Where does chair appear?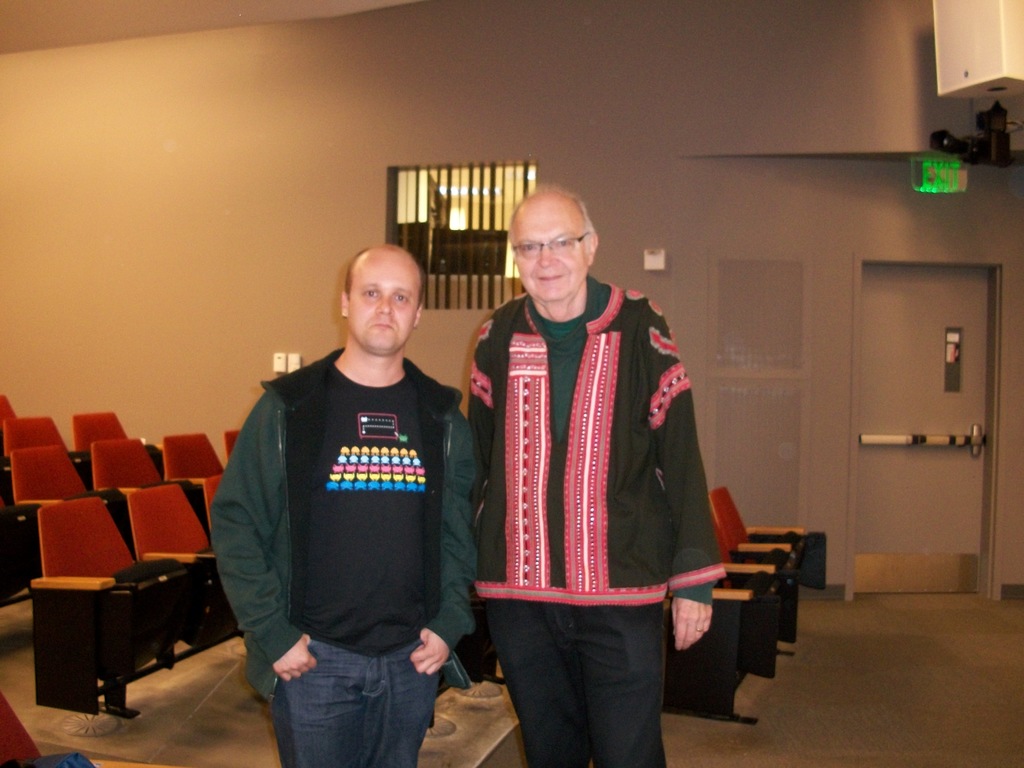
Appears at region(223, 426, 242, 461).
